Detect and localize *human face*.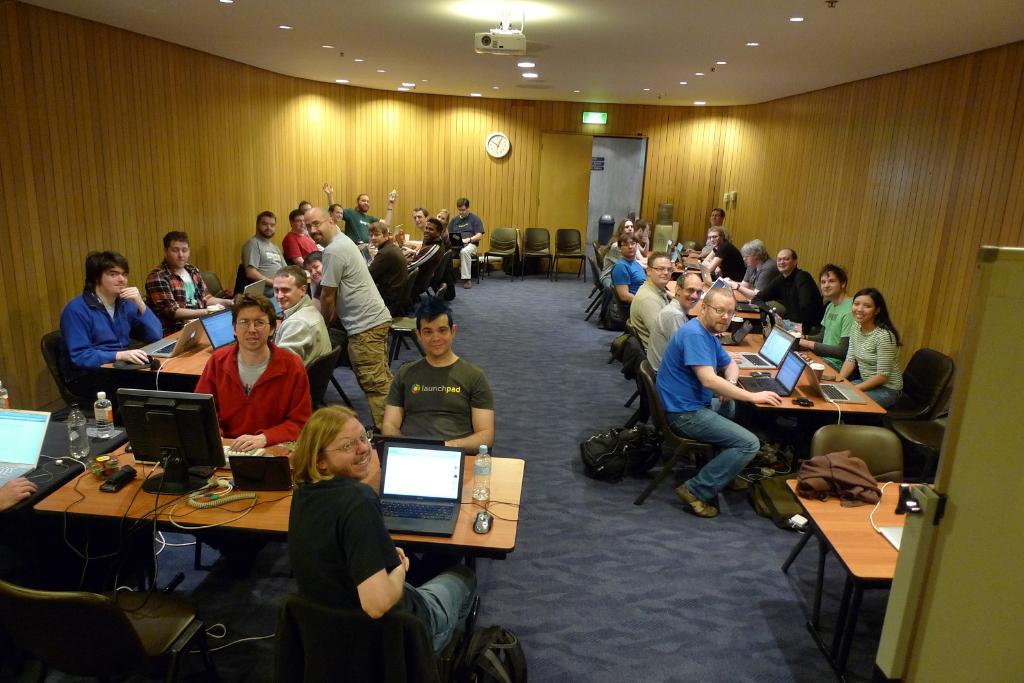
Localized at 739,248,763,268.
